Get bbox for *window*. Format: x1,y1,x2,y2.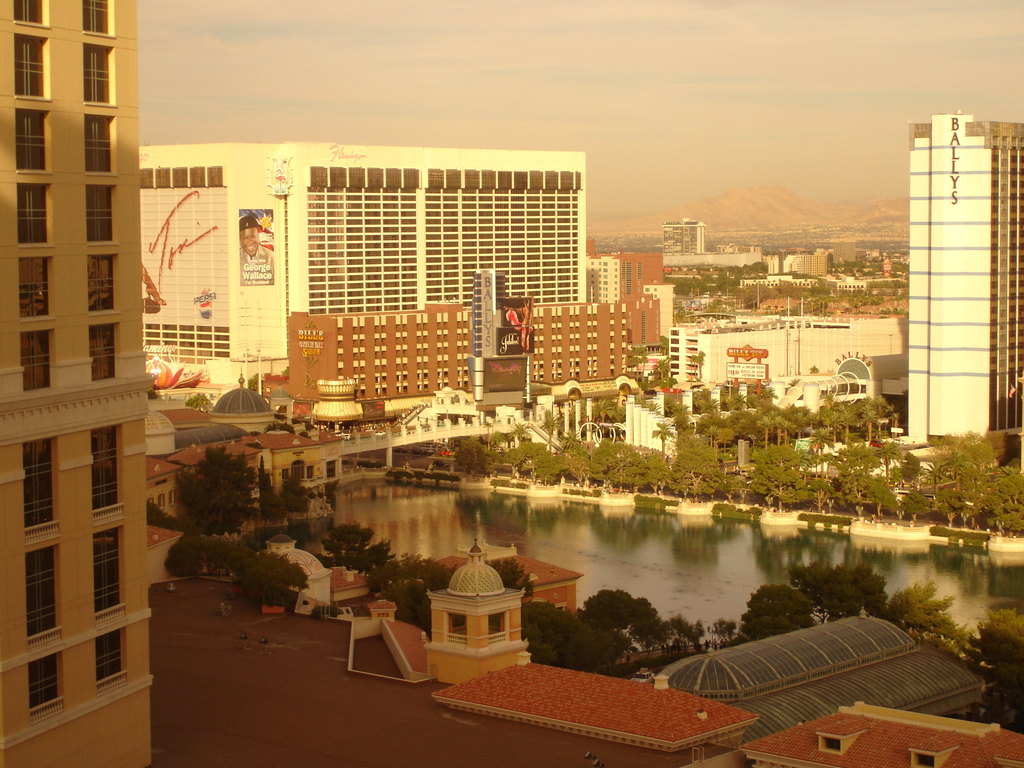
550,371,558,380.
